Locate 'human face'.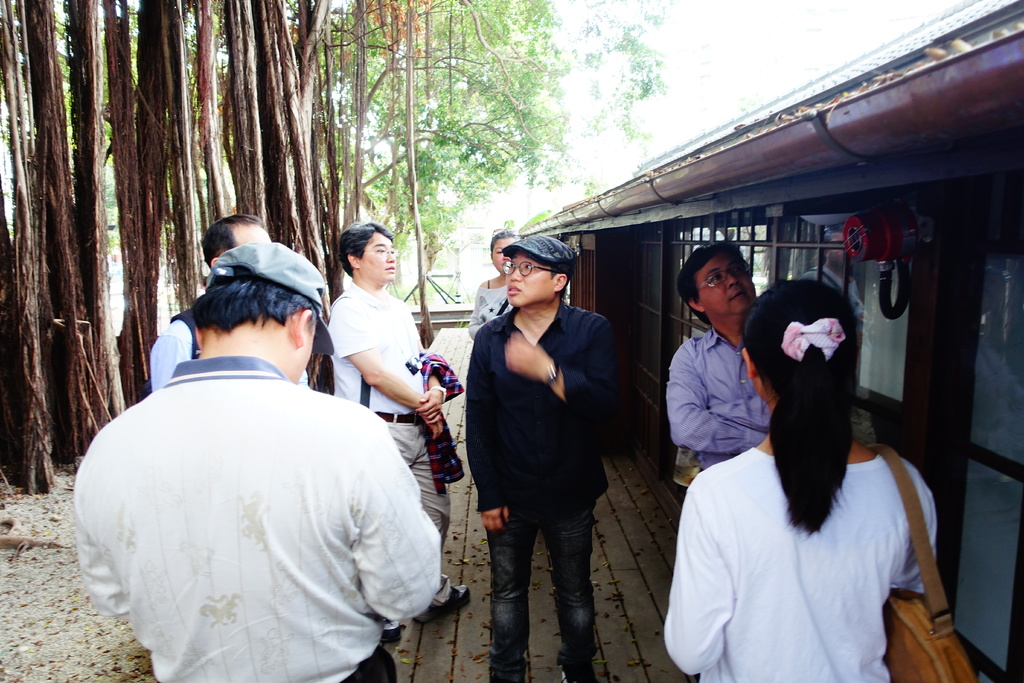
Bounding box: 234/226/269/245.
